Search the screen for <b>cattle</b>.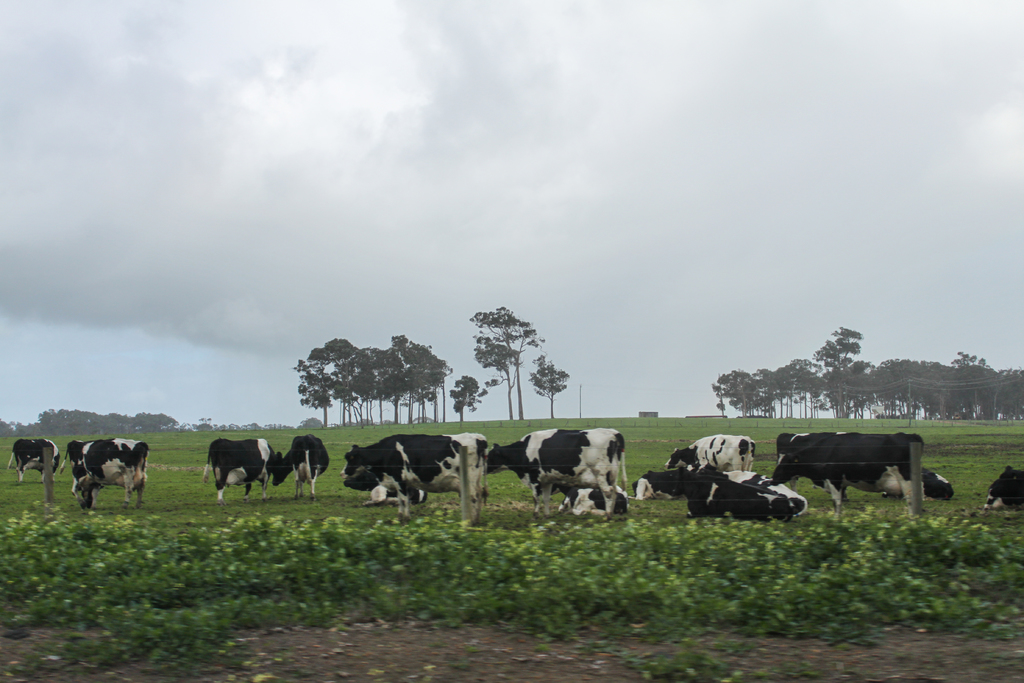
Found at 777/431/849/502.
